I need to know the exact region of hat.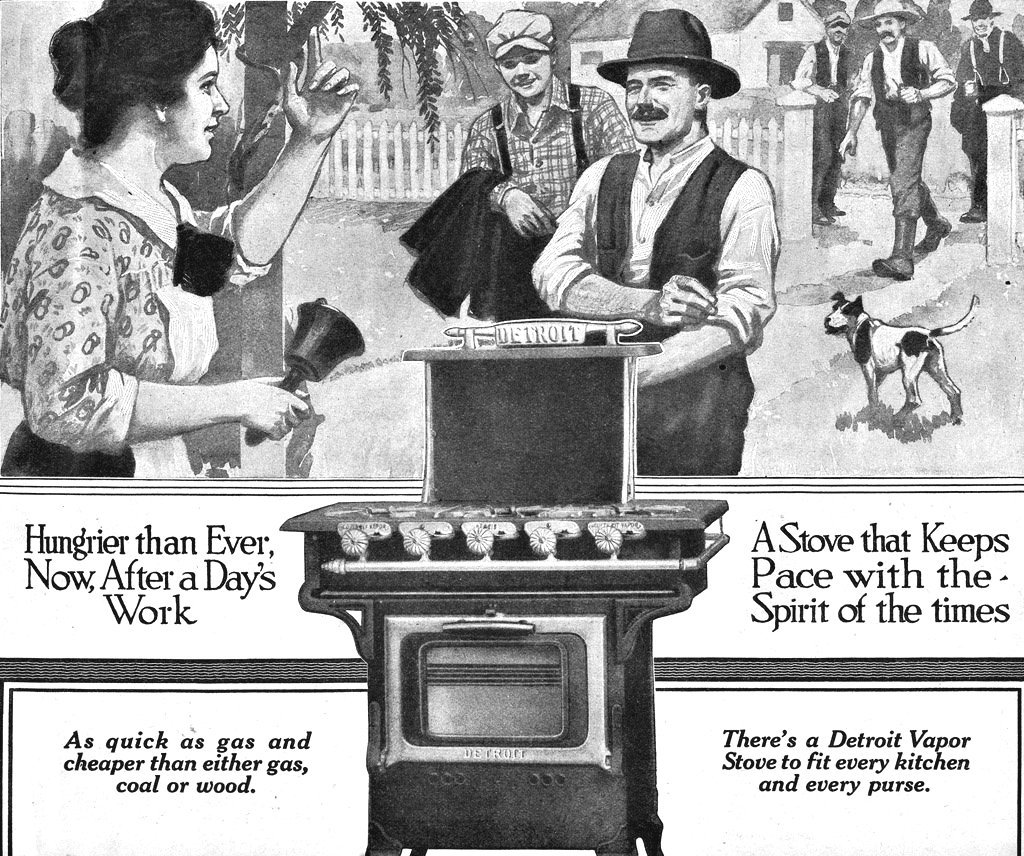
Region: (823, 7, 853, 28).
